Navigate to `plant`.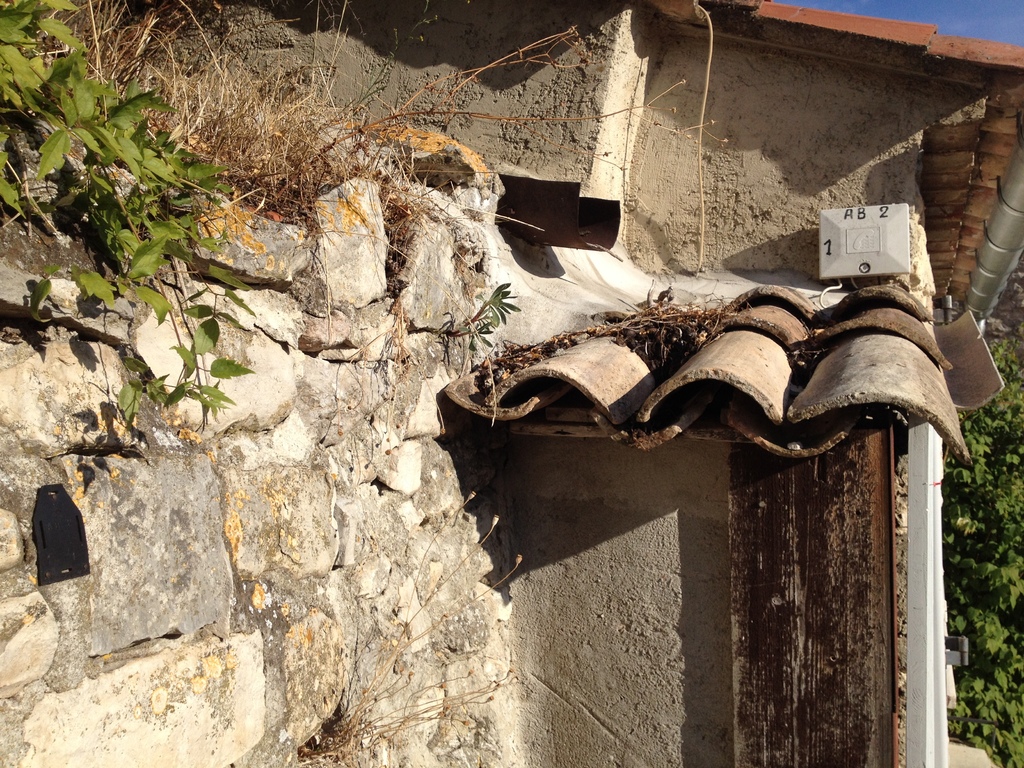
Navigation target: rect(0, 0, 294, 430).
